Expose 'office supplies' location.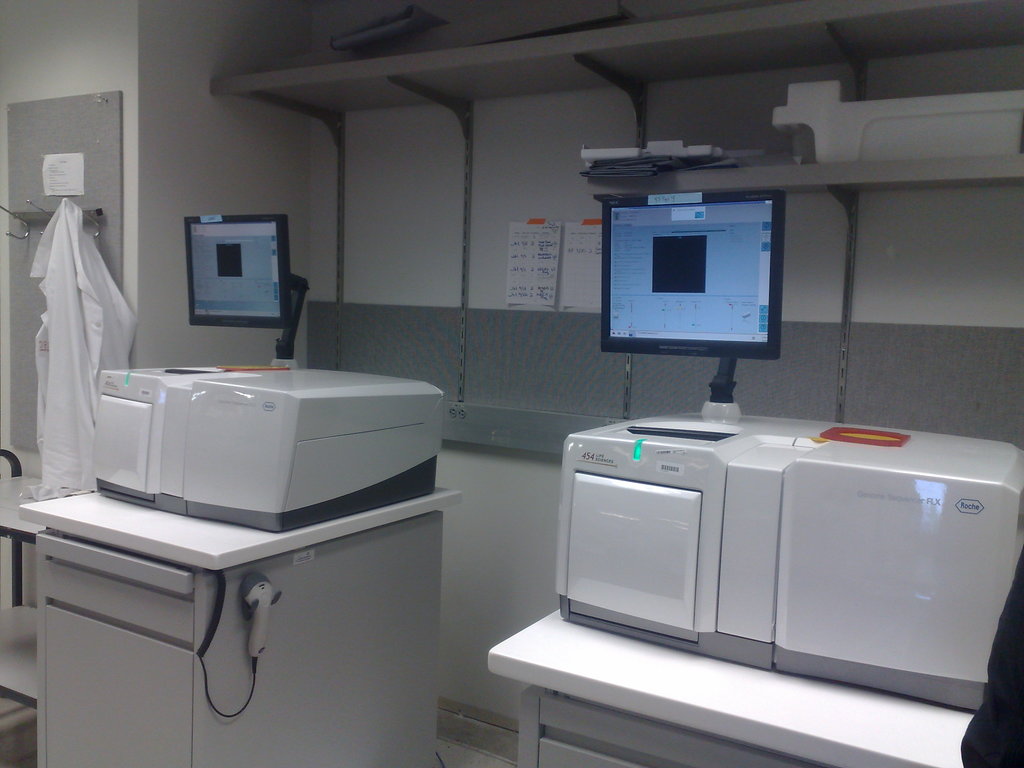
Exposed at <region>550, 399, 1023, 707</region>.
